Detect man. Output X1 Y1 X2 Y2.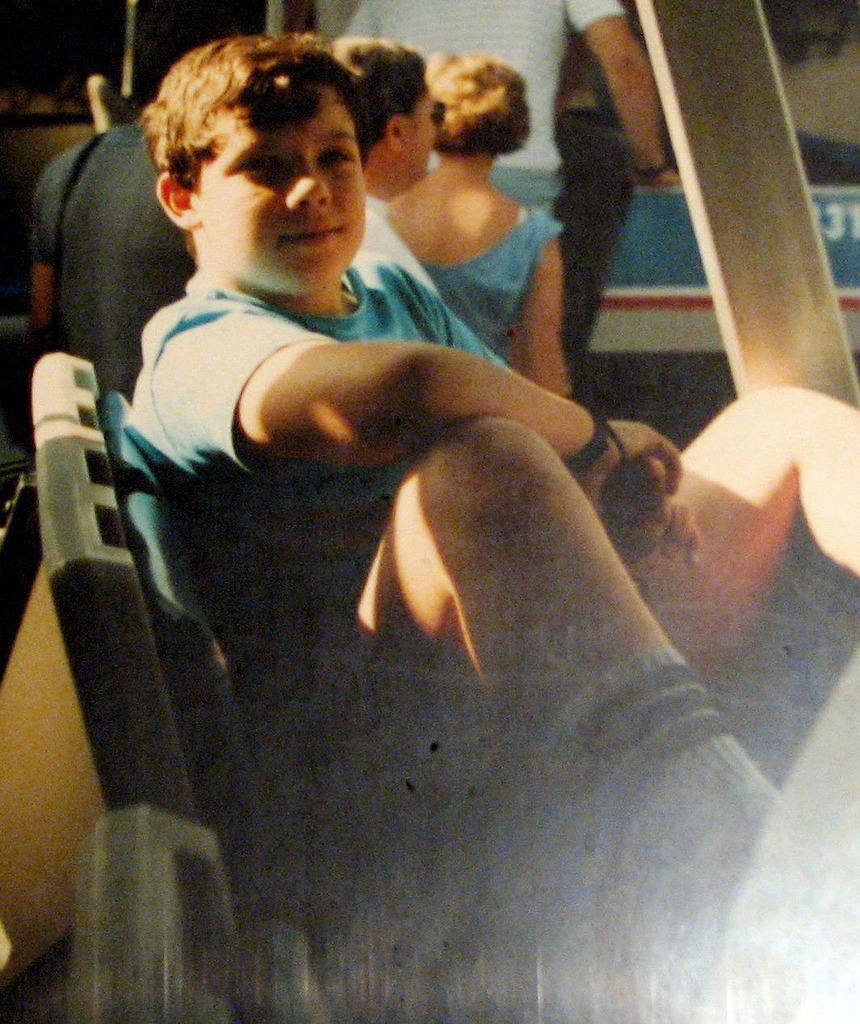
0 15 253 453.
